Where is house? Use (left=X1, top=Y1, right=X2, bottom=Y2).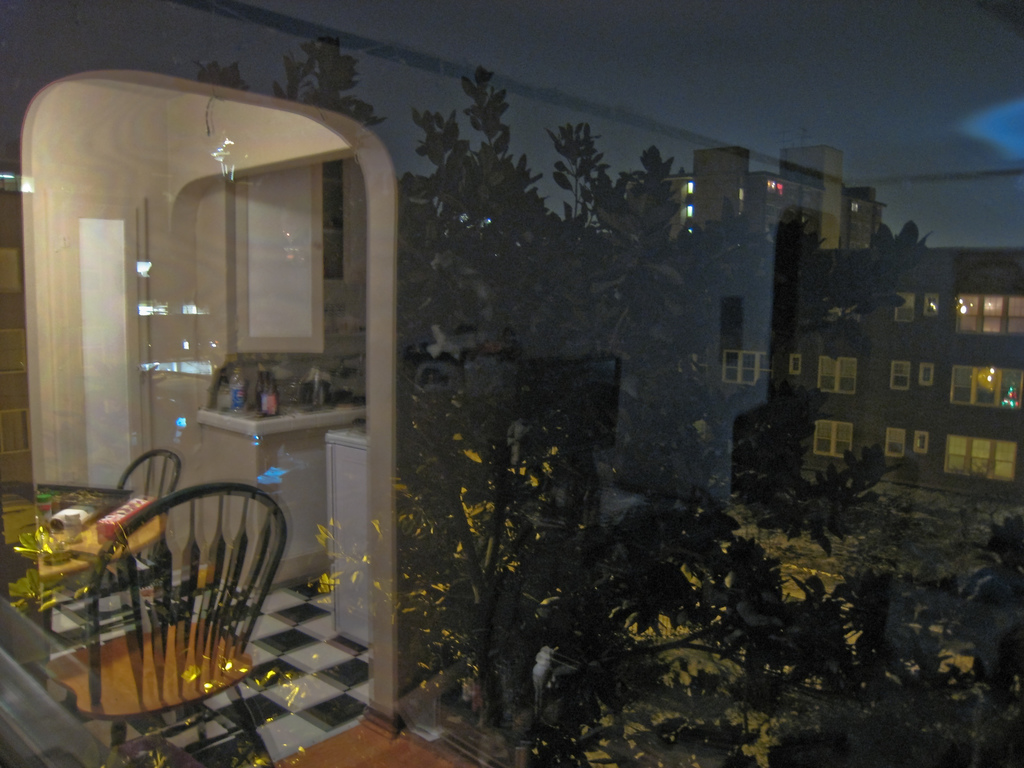
(left=794, top=249, right=1023, bottom=500).
